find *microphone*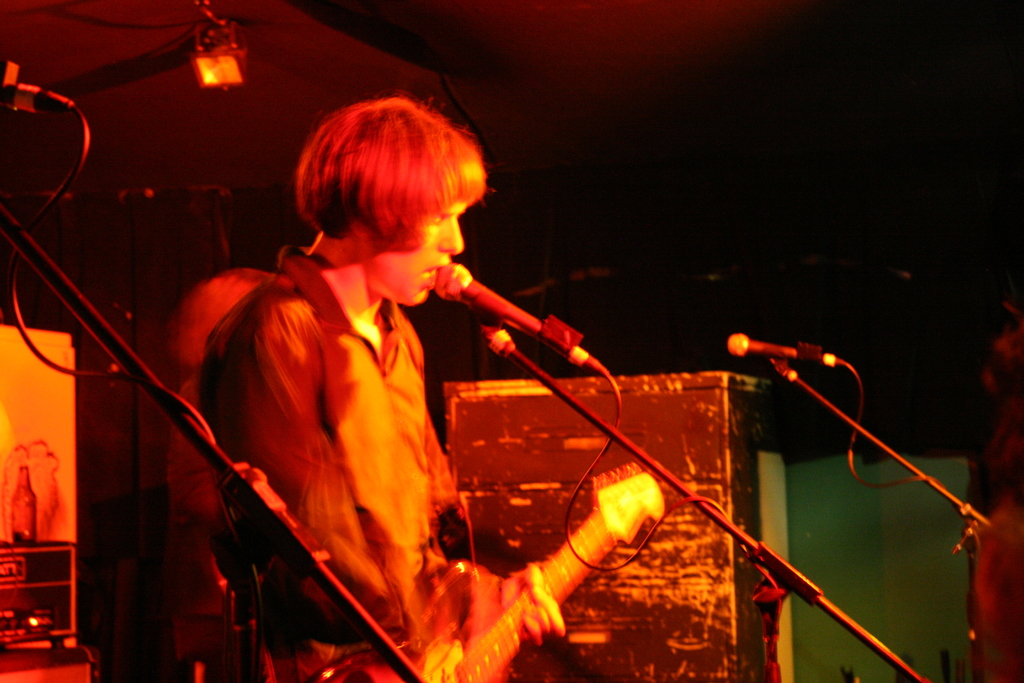
locate(394, 278, 601, 388)
